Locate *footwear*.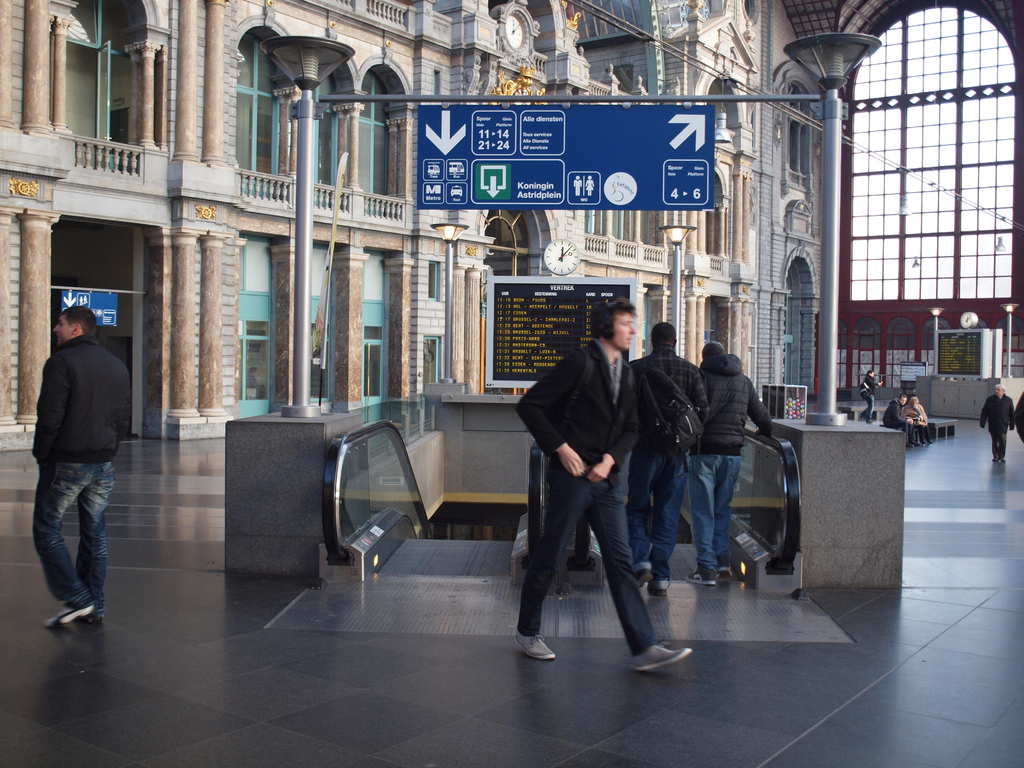
Bounding box: rect(717, 565, 733, 585).
